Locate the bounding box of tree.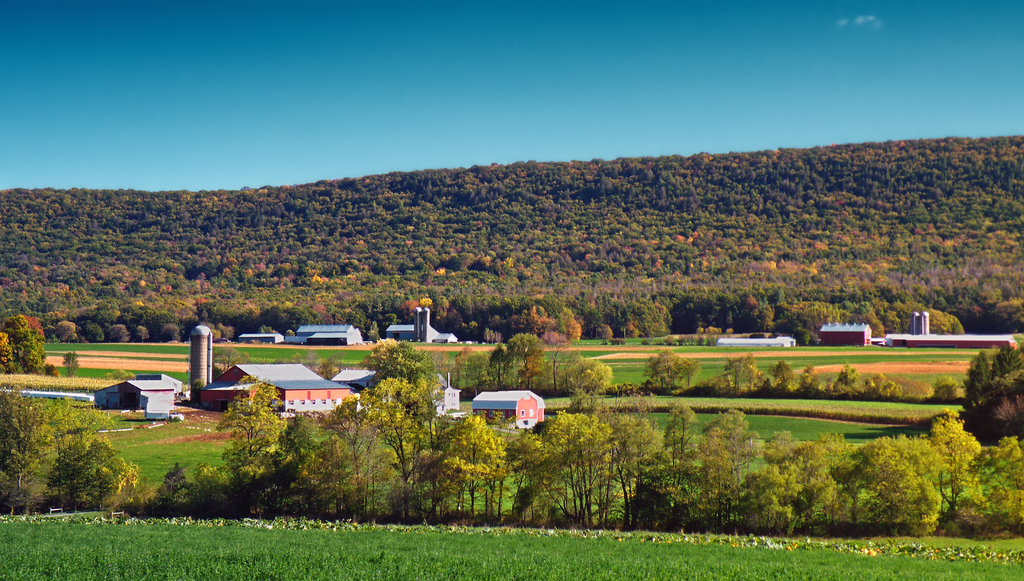
Bounding box: [510, 334, 541, 391].
